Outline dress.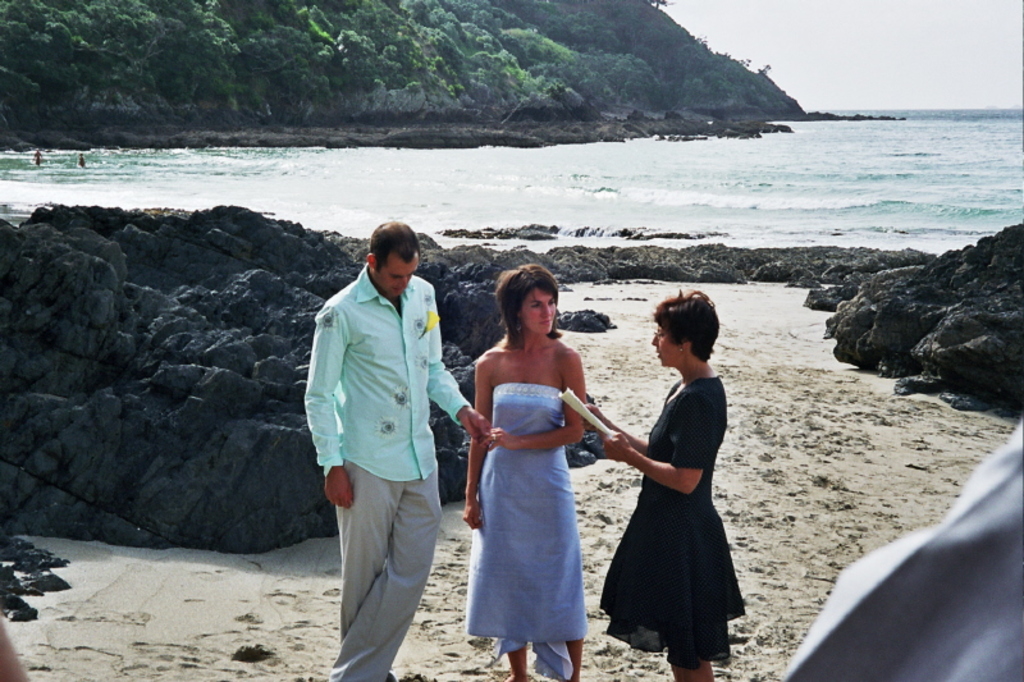
Outline: rect(466, 384, 586, 681).
